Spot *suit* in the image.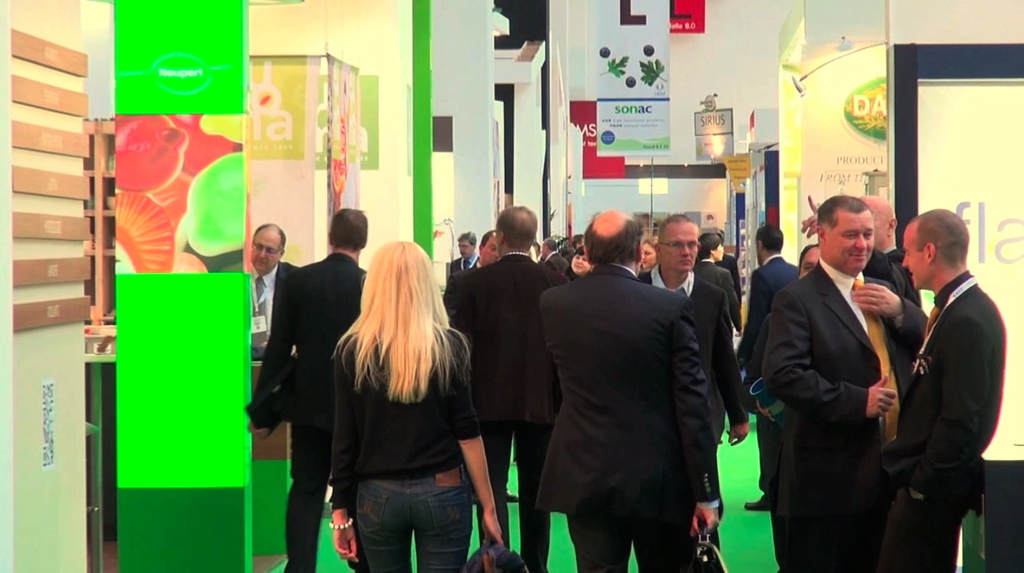
*suit* found at region(442, 252, 568, 572).
